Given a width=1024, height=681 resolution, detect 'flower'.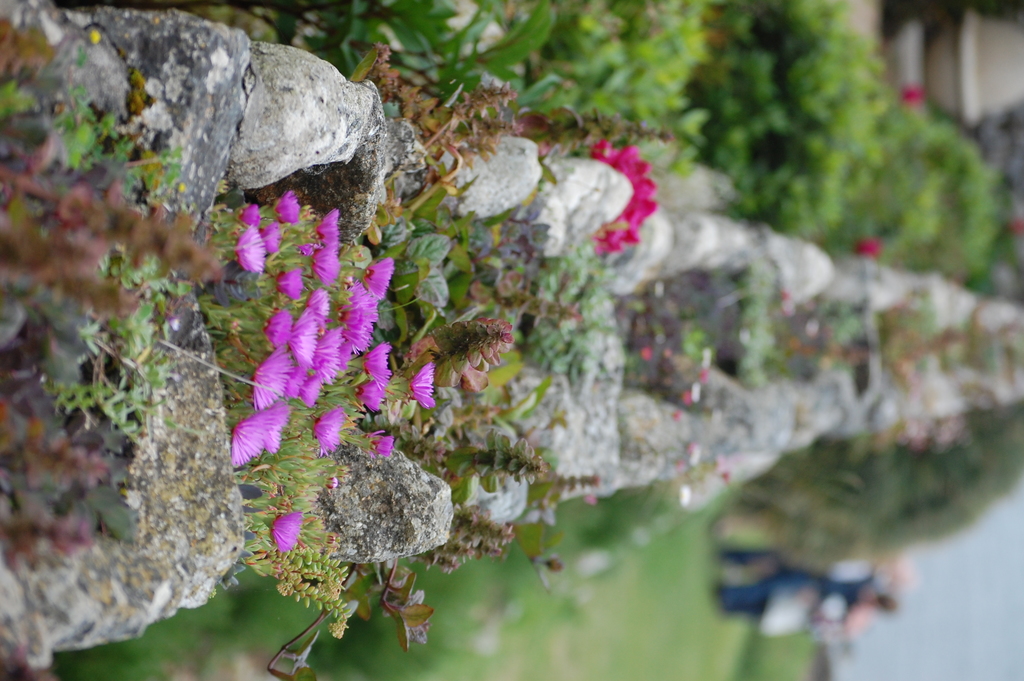
264,509,300,555.
